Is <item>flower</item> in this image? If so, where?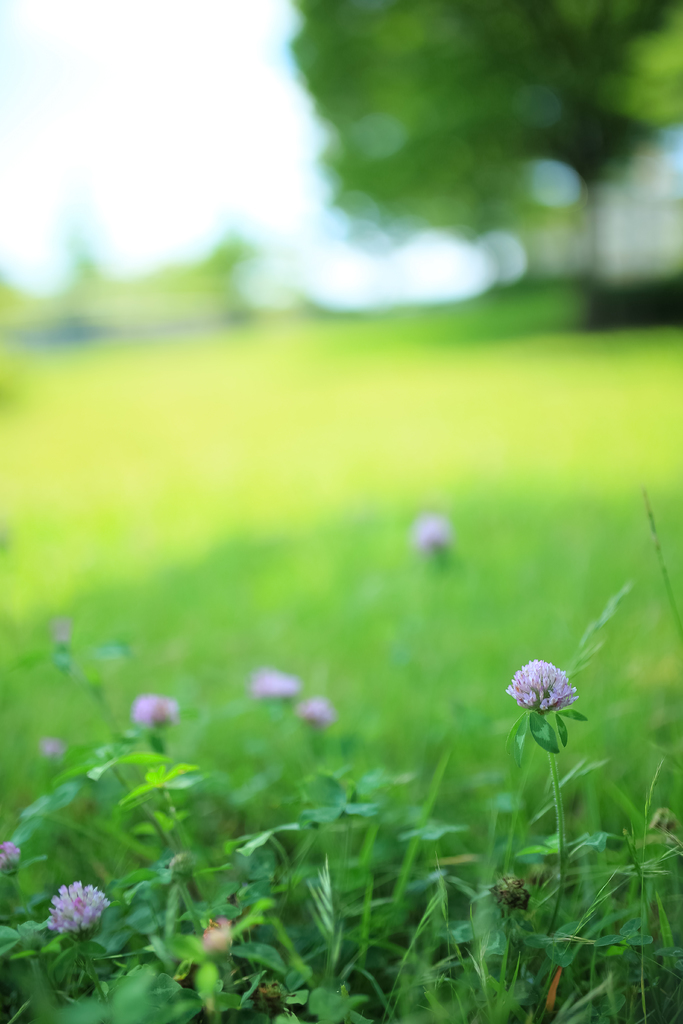
Yes, at pyautogui.locateOnScreen(43, 875, 108, 940).
